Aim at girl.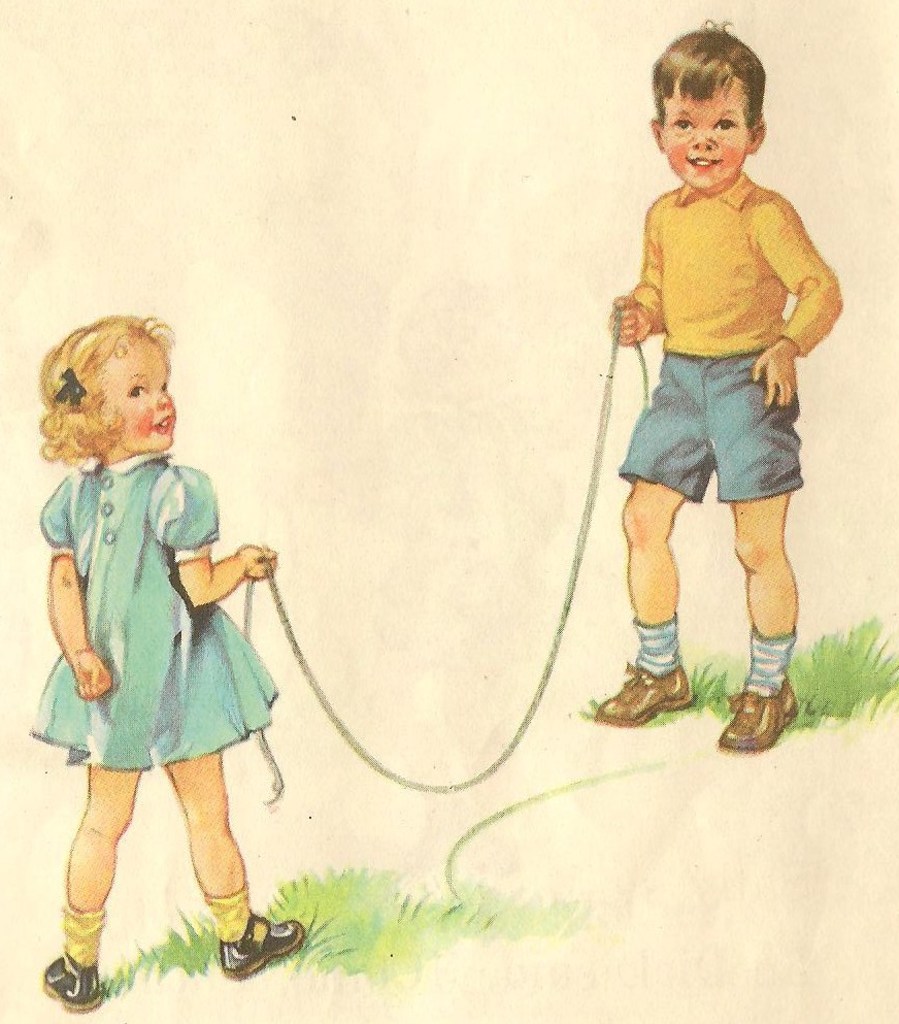
Aimed at x1=18 y1=313 x2=304 y2=1014.
